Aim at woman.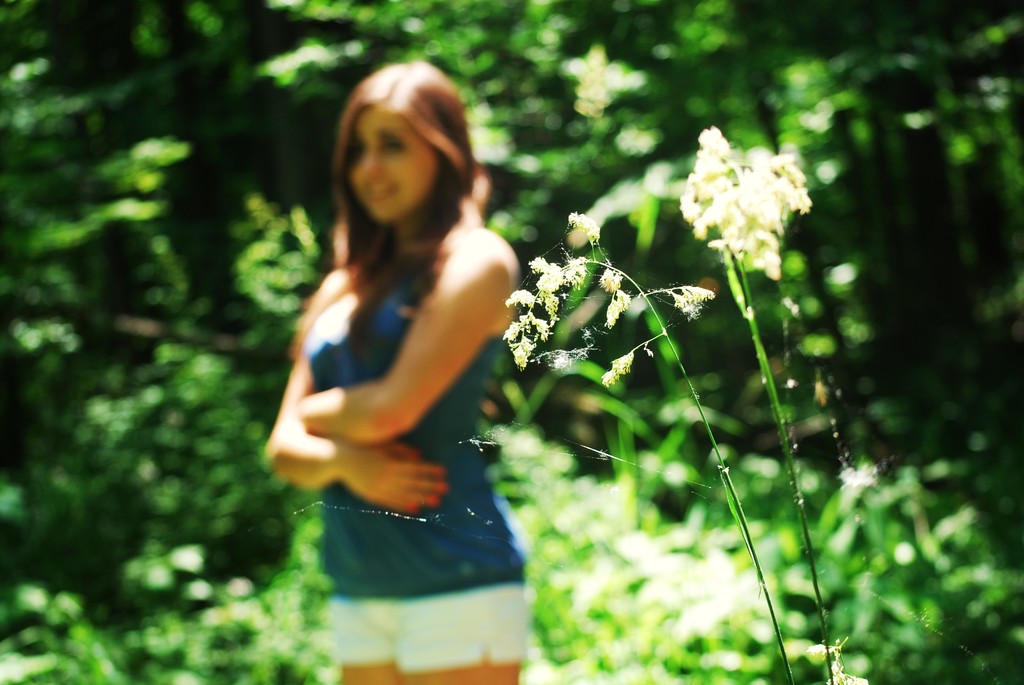
Aimed at crop(260, 52, 581, 684).
